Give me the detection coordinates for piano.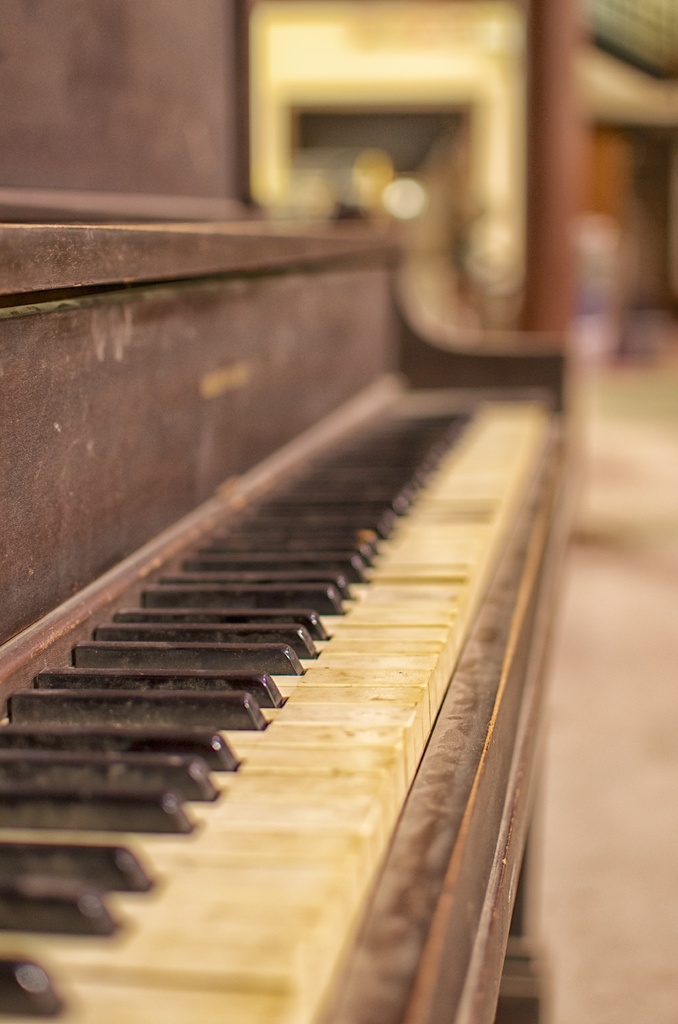
Rect(0, 0, 583, 1023).
